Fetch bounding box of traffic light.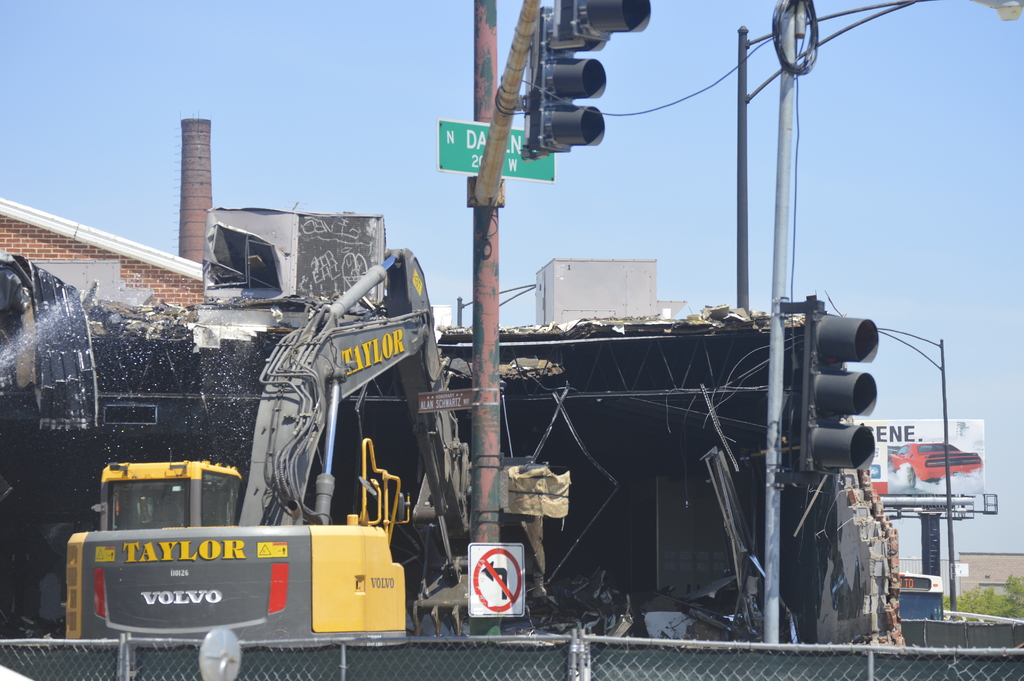
Bbox: x1=781, y1=290, x2=884, y2=481.
